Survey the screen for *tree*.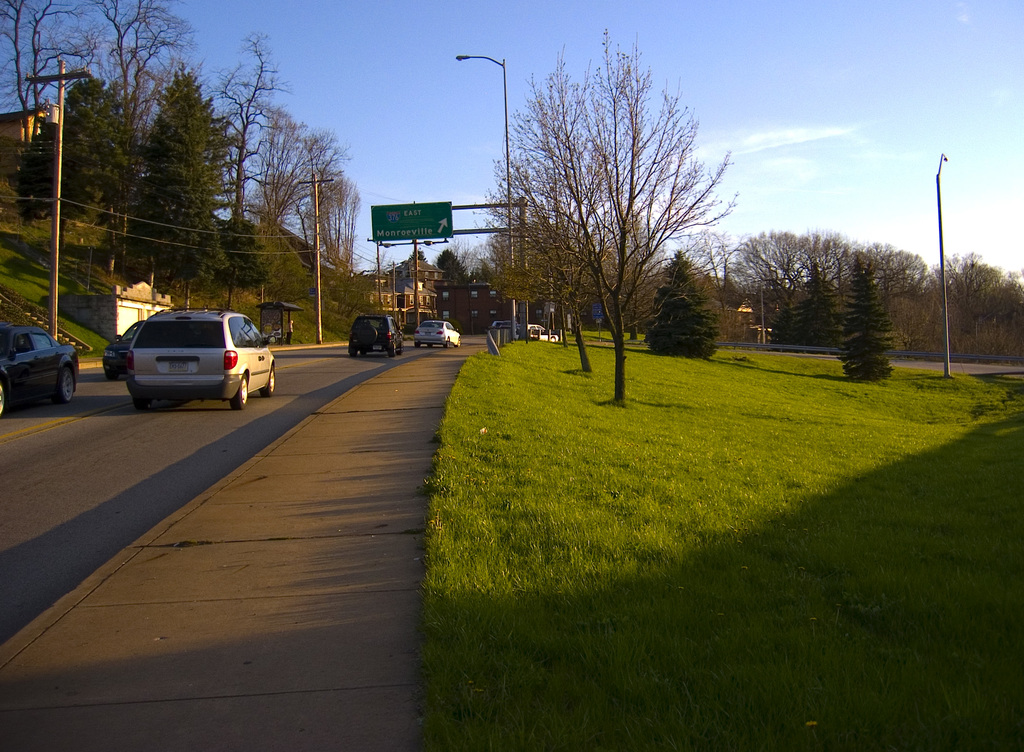
Survey found: BBox(1, 0, 360, 297).
